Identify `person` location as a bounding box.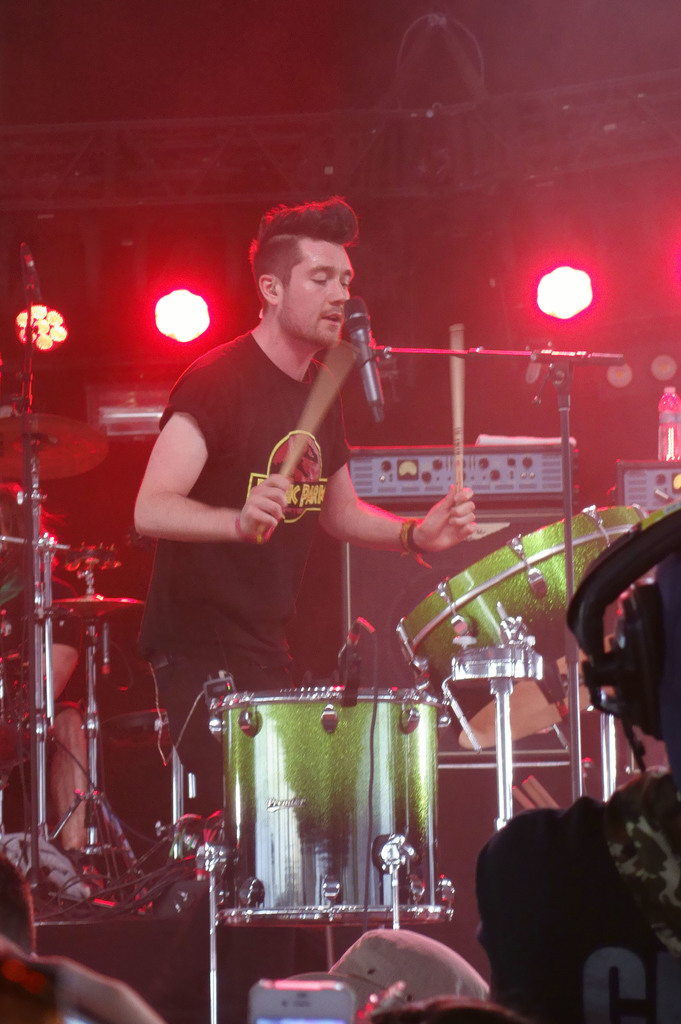
bbox=[492, 524, 680, 1023].
